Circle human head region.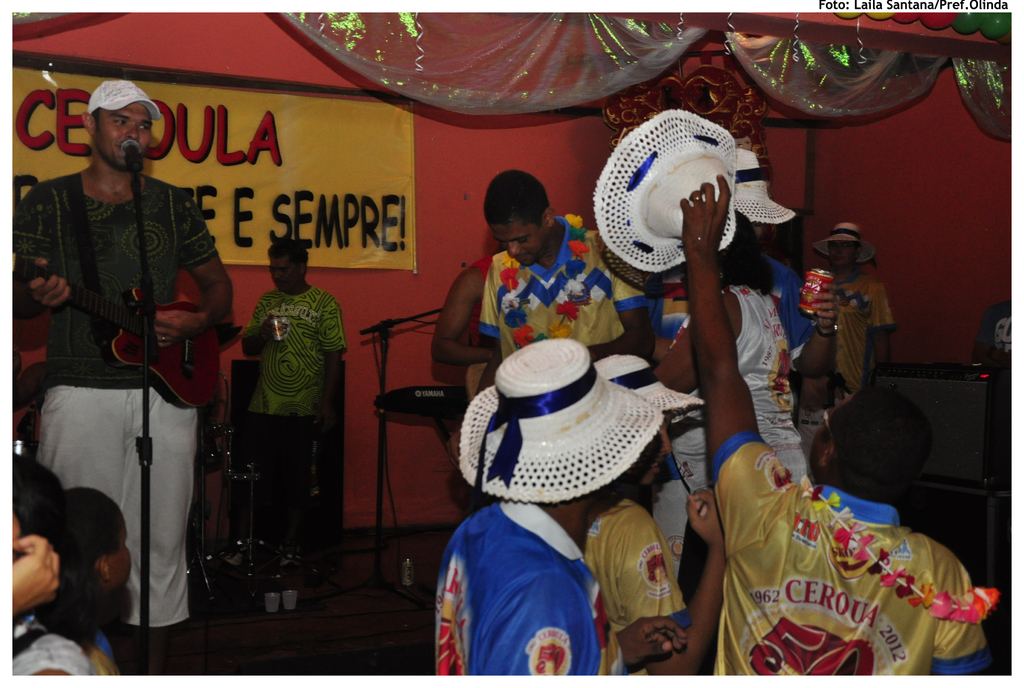
Region: (826, 223, 863, 271).
